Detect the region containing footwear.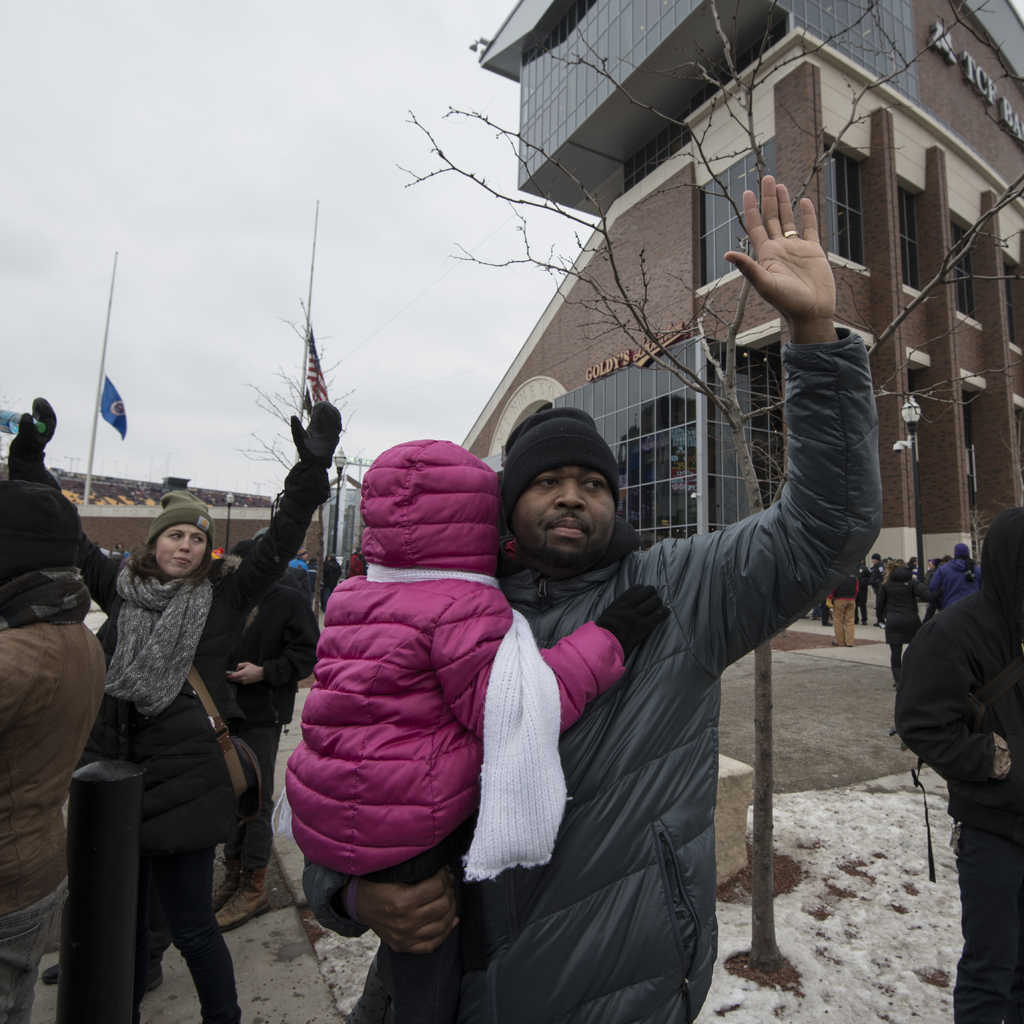
[x1=211, y1=838, x2=257, y2=908].
